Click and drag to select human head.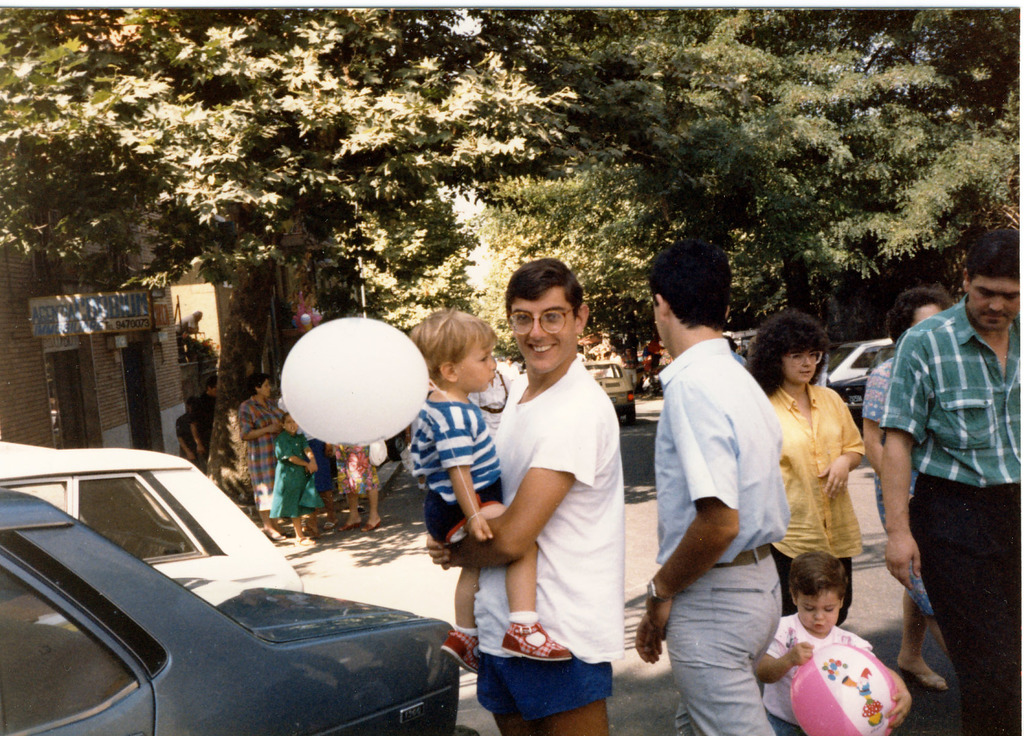
Selection: pyautogui.locateOnScreen(497, 263, 595, 369).
